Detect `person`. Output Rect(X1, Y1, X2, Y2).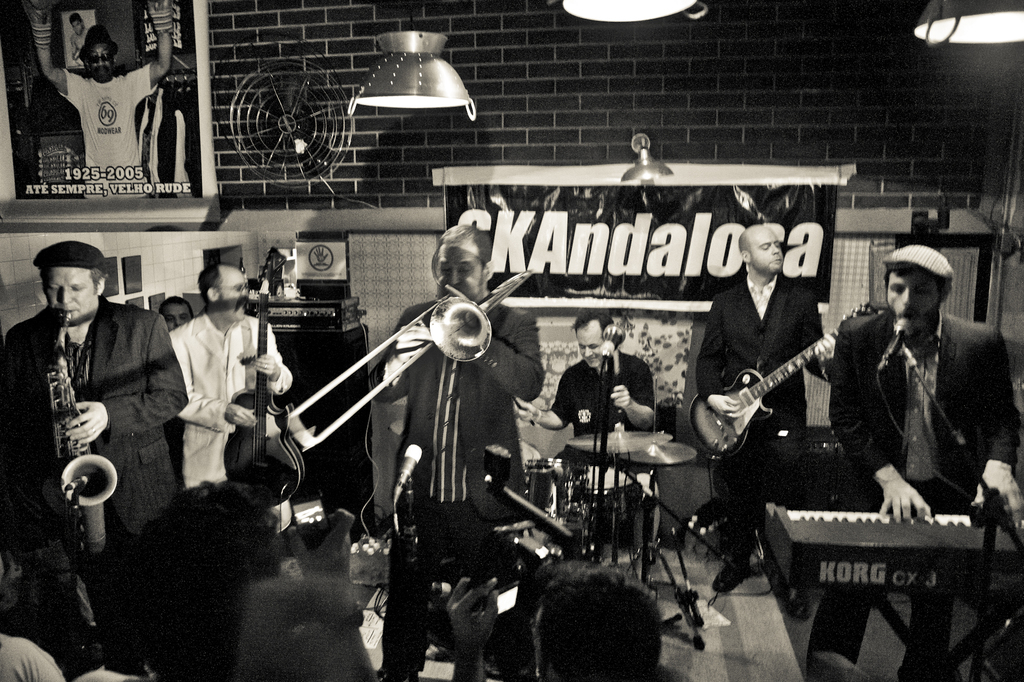
Rect(24, 1, 174, 190).
